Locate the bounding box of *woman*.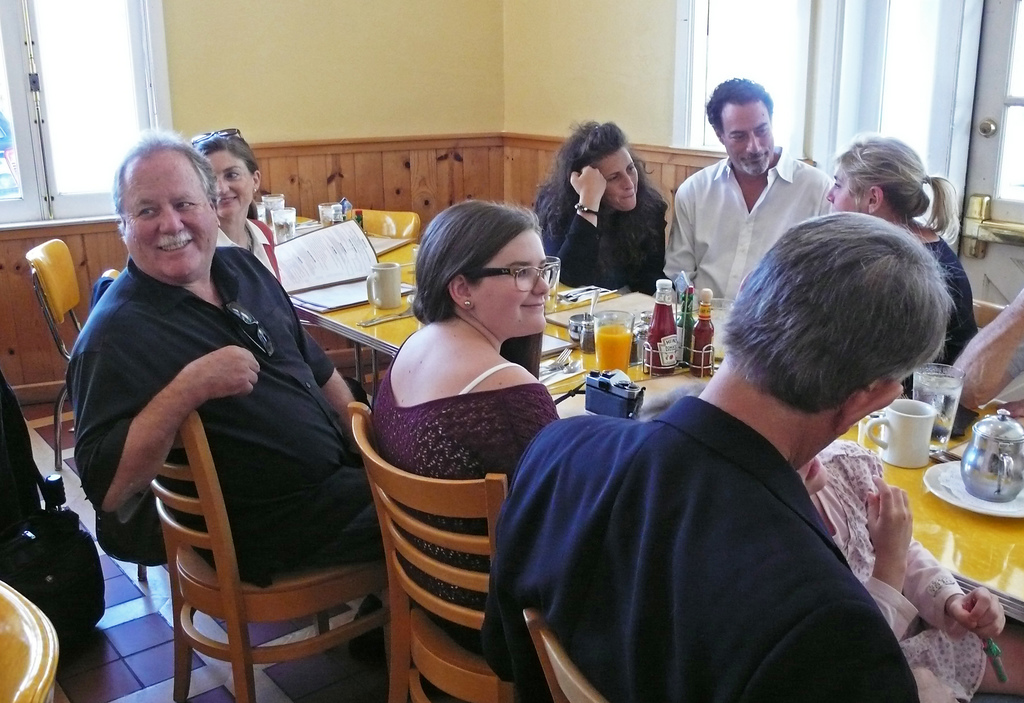
Bounding box: {"left": 531, "top": 116, "right": 672, "bottom": 300}.
